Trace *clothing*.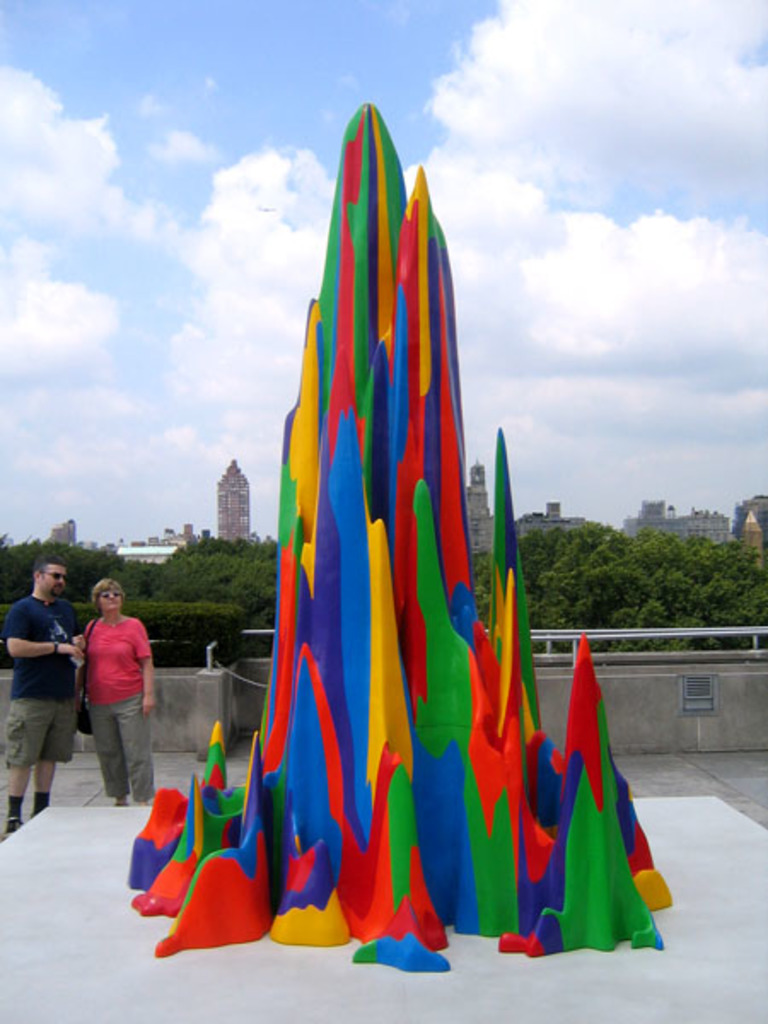
Traced to box(61, 580, 154, 788).
